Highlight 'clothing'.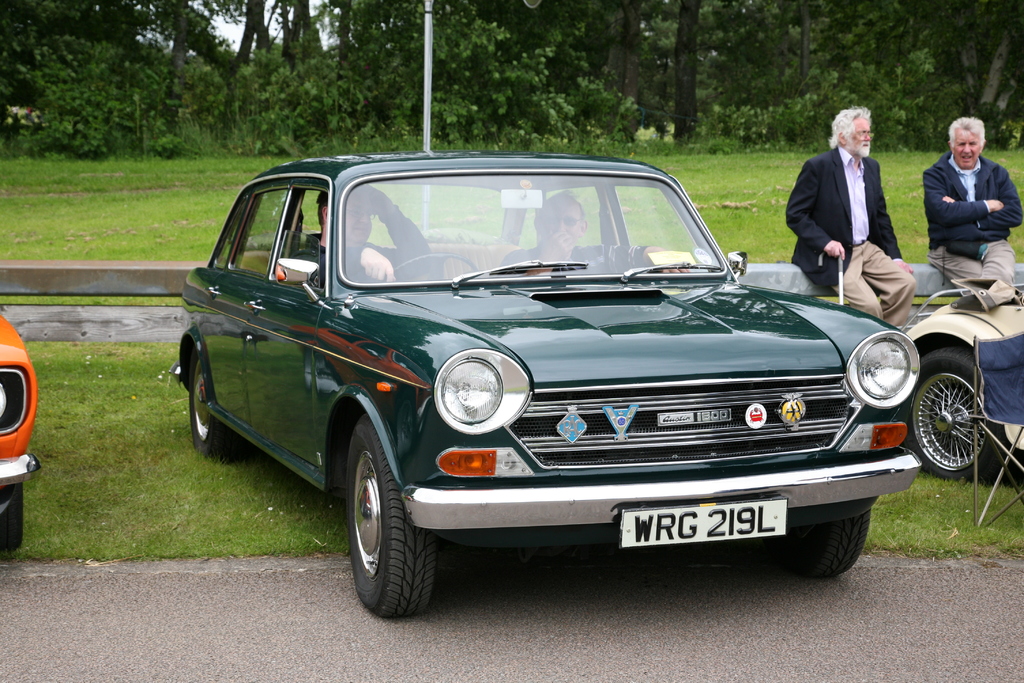
Highlighted region: locate(292, 205, 432, 286).
